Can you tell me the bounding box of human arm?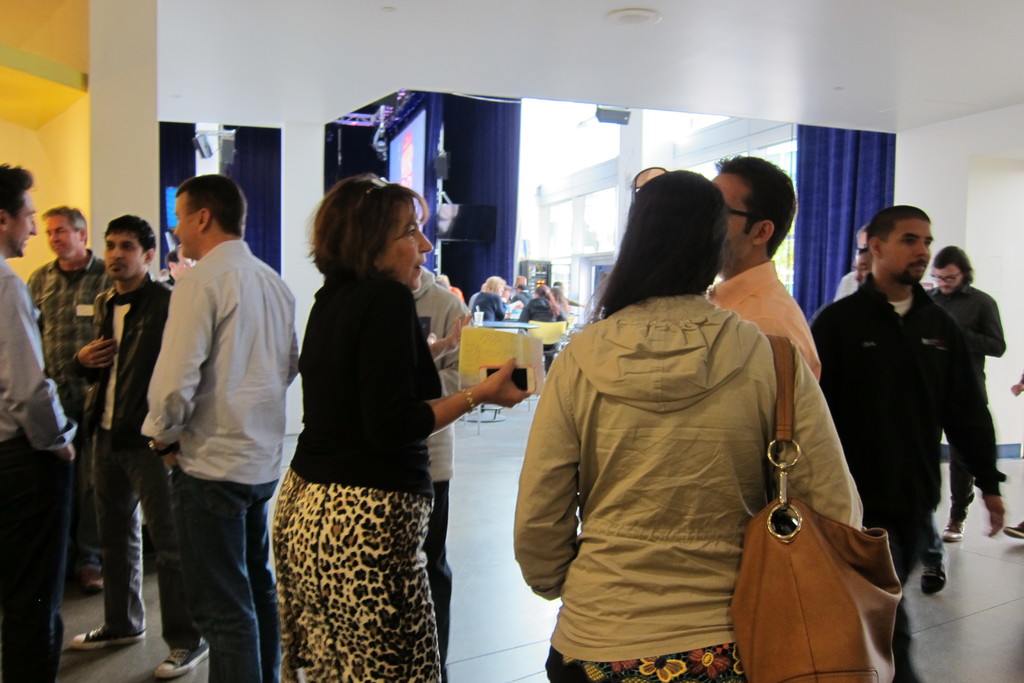
<bbox>72, 292, 121, 389</bbox>.
